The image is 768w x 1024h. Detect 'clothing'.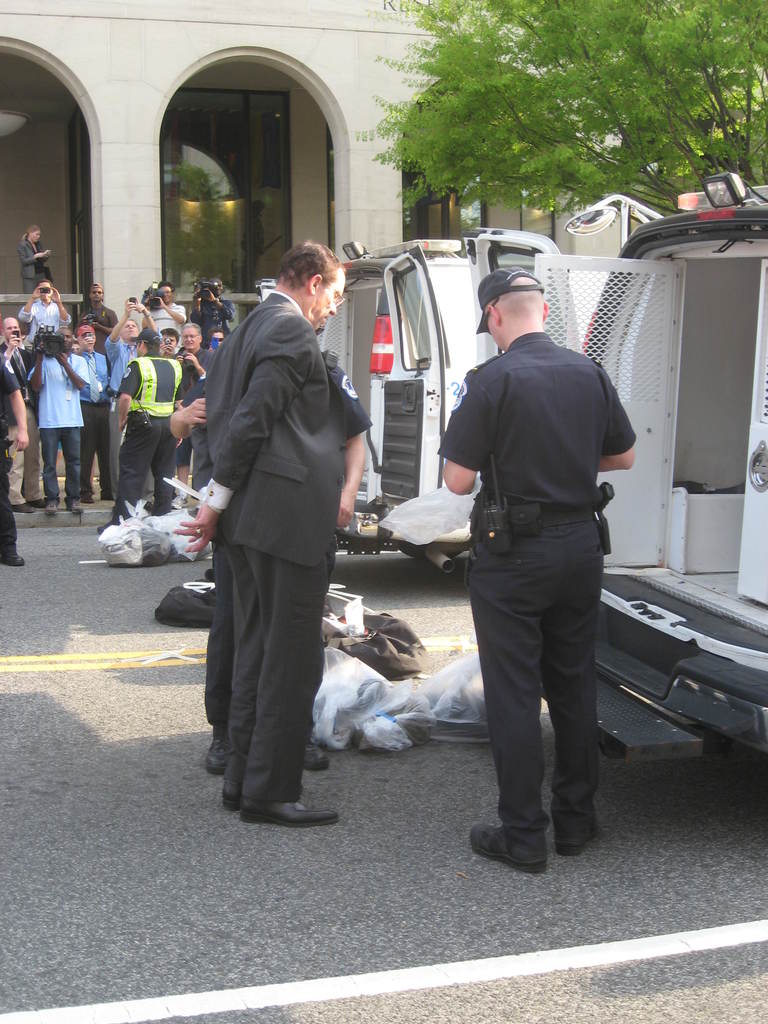
Detection: l=440, t=246, r=643, b=838.
